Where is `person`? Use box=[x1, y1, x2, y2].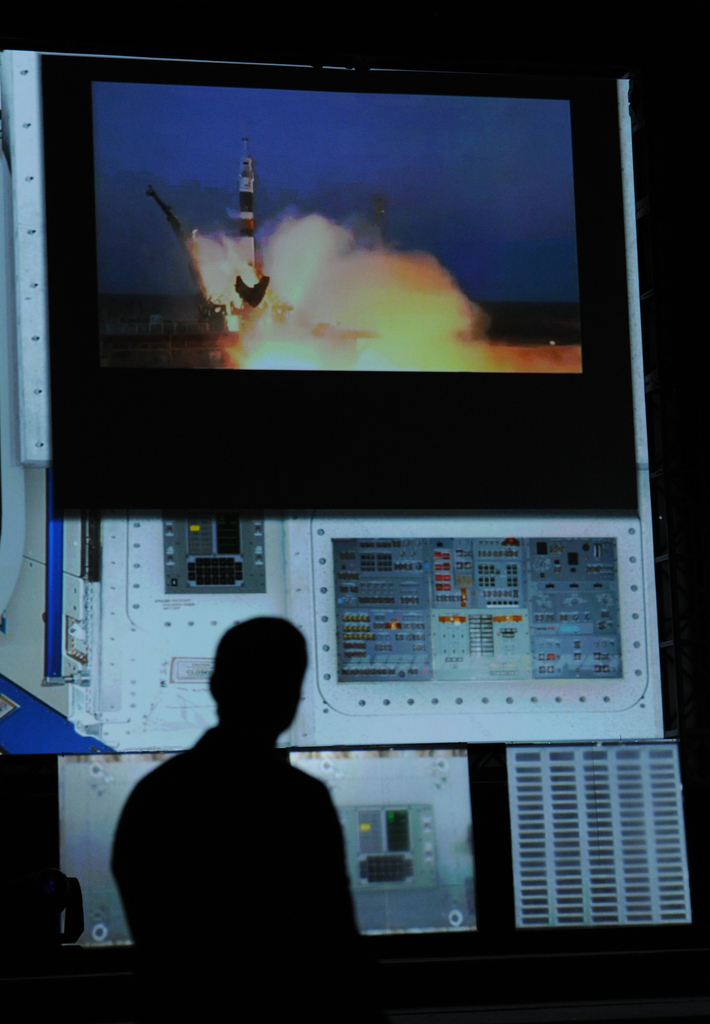
box=[105, 615, 383, 973].
